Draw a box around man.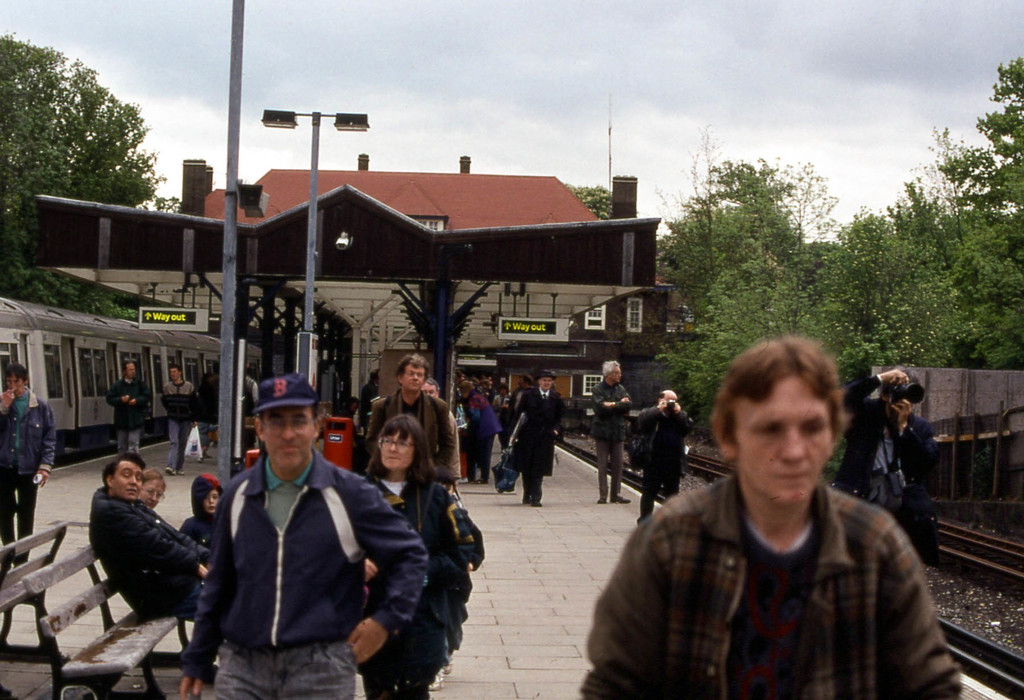
[x1=508, y1=373, x2=568, y2=512].
